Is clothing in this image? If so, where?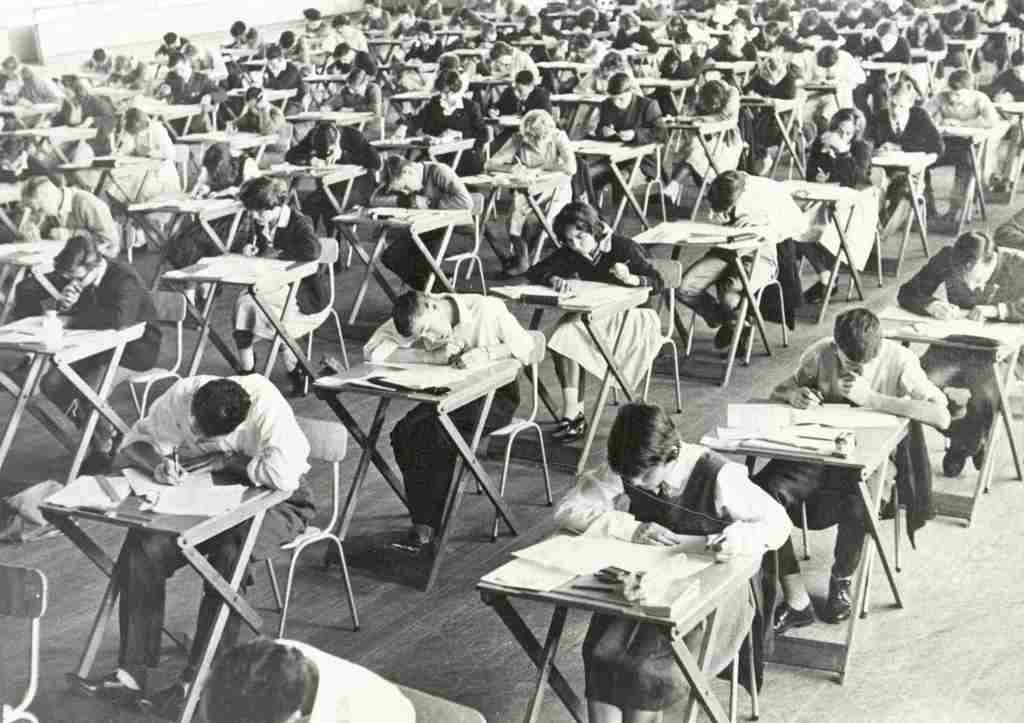
Yes, at [744,70,801,157].
